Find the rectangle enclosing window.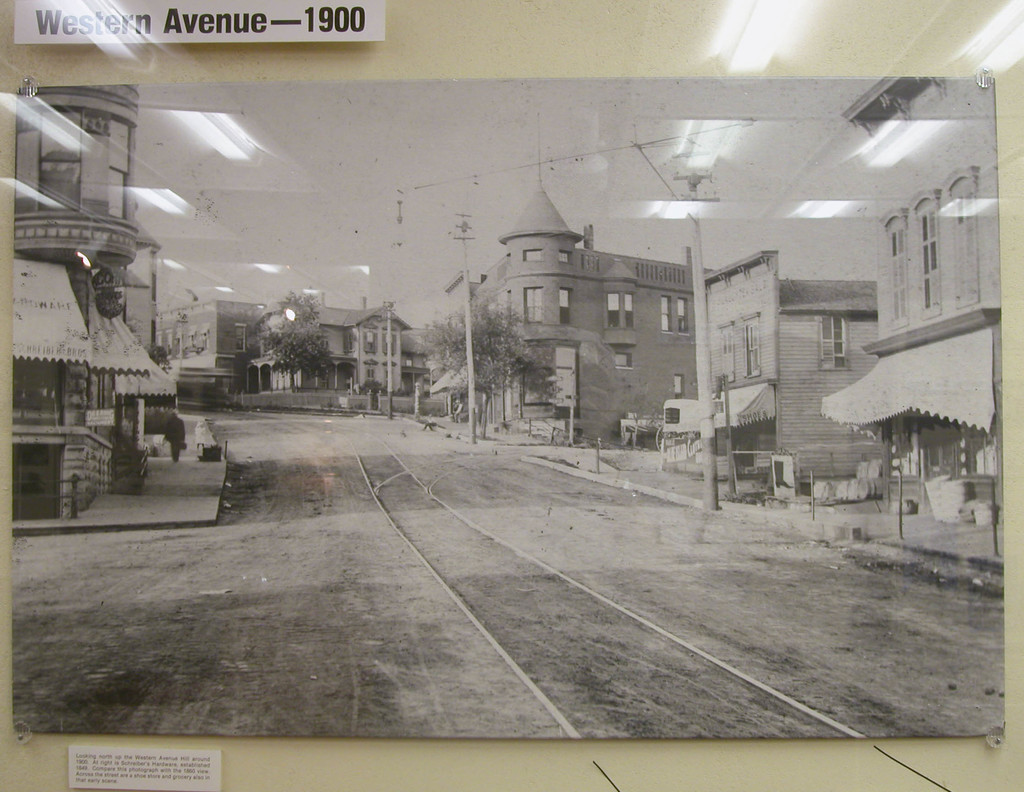
bbox=(525, 287, 543, 326).
